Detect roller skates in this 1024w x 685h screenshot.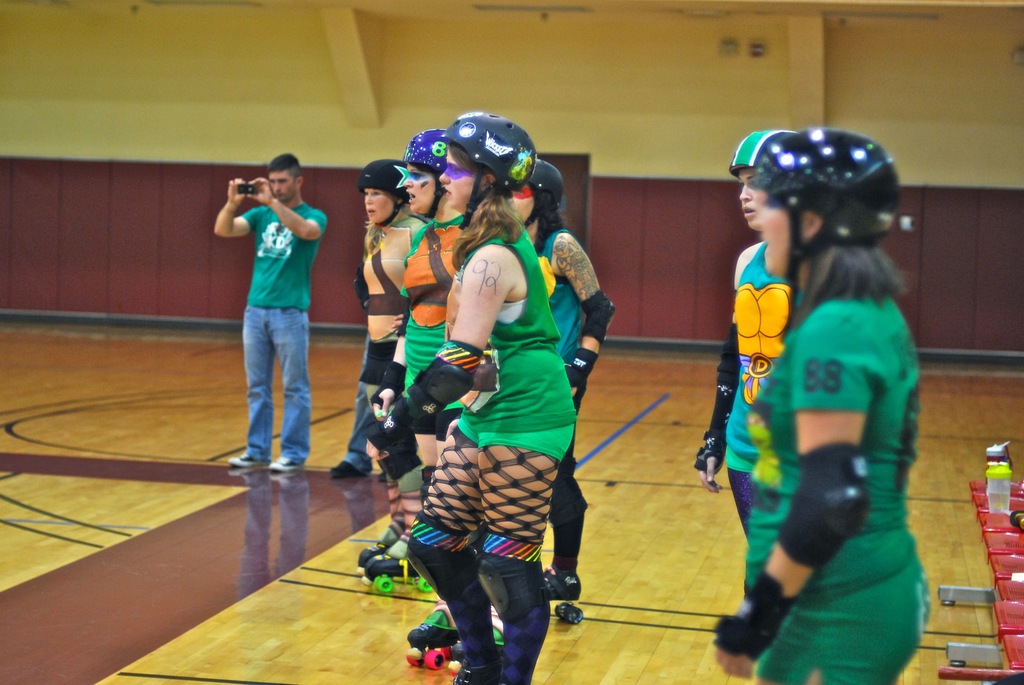
Detection: (362,546,434,592).
